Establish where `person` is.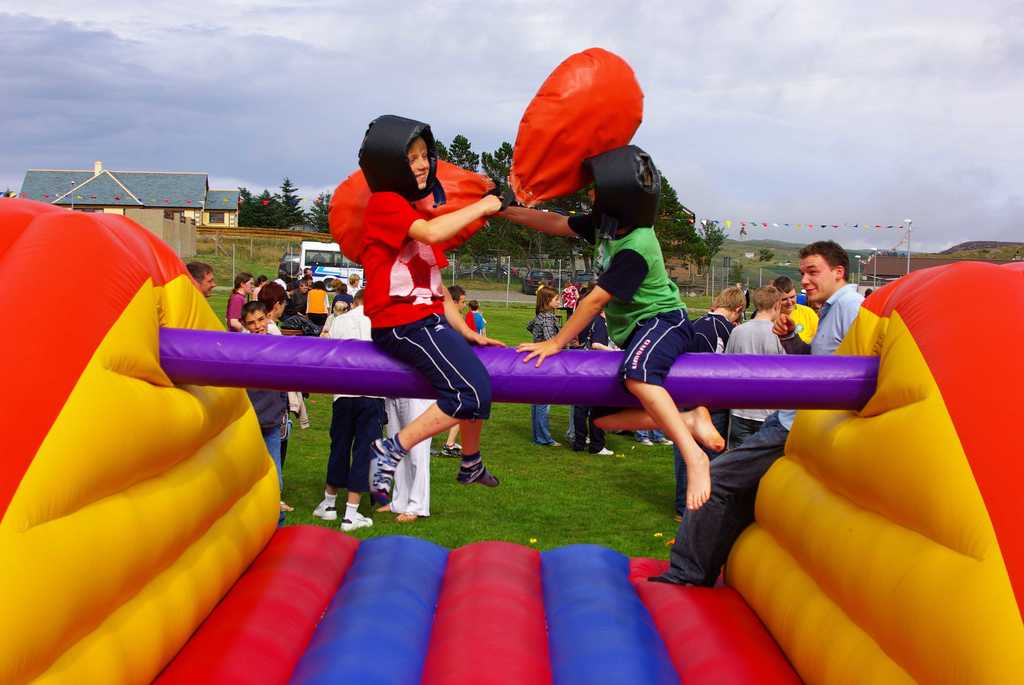
Established at pyautogui.locateOnScreen(357, 114, 502, 504).
